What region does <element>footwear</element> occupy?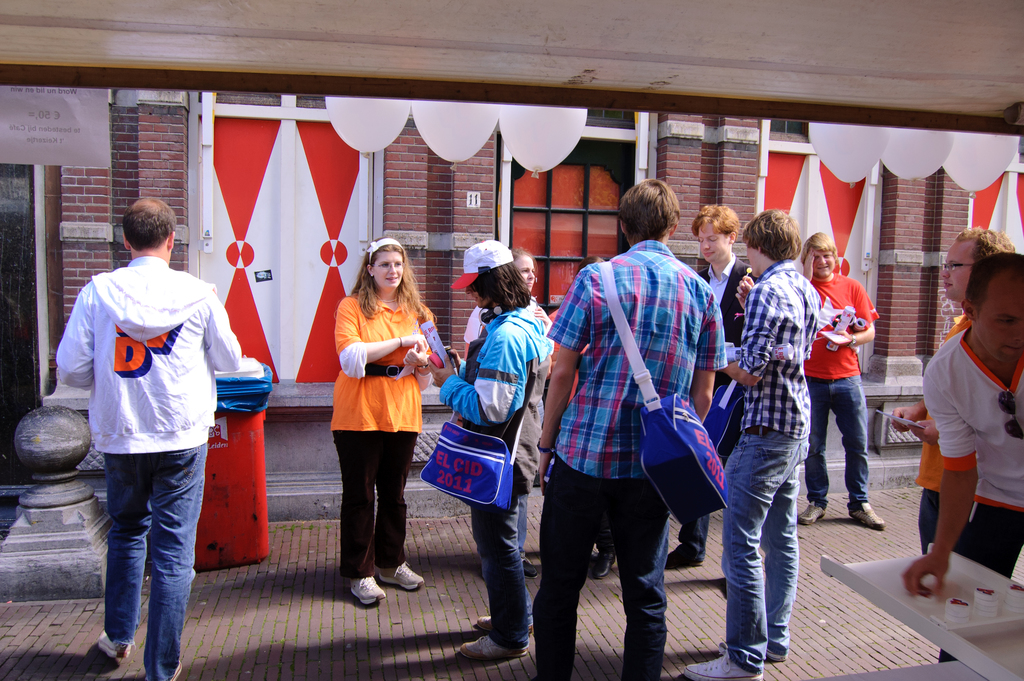
l=477, t=618, r=532, b=634.
